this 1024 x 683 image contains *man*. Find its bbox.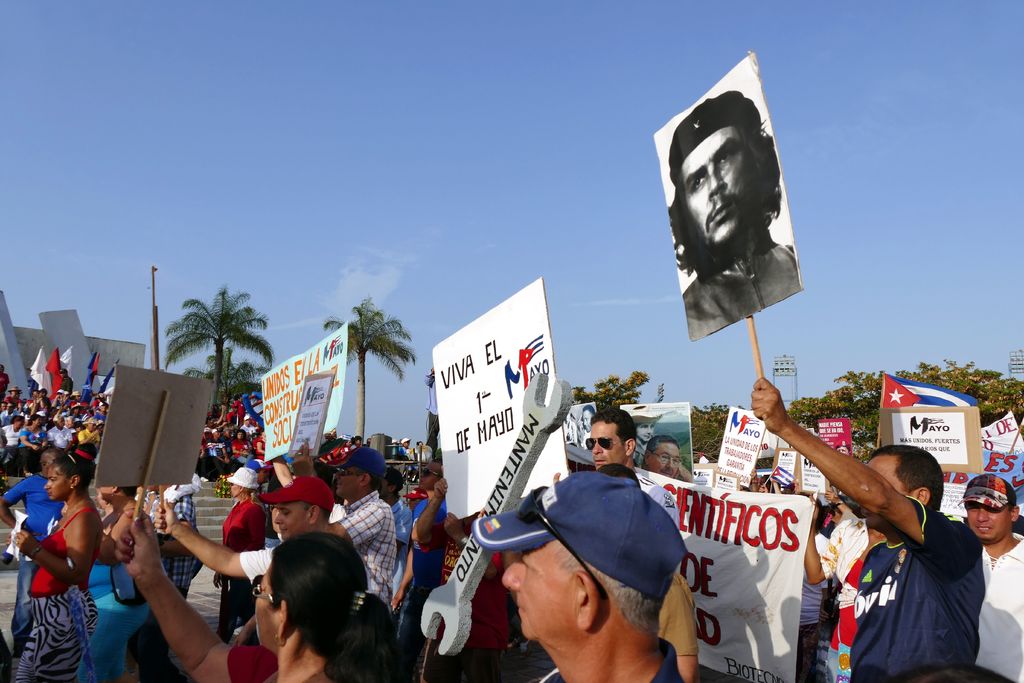
154, 473, 336, 599.
